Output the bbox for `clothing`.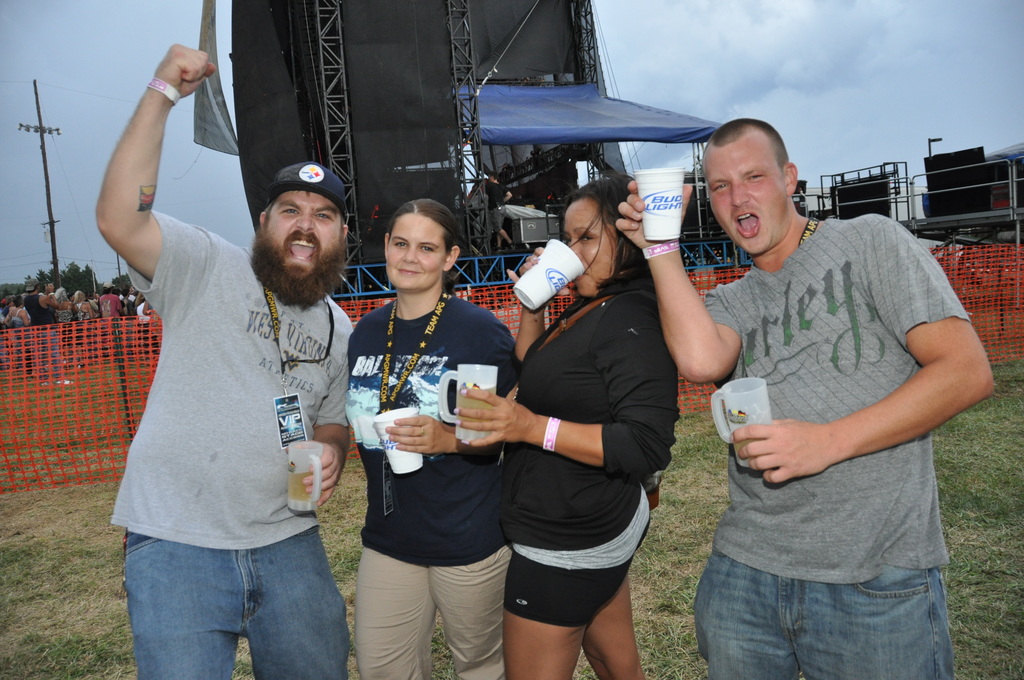
BBox(350, 291, 529, 679).
